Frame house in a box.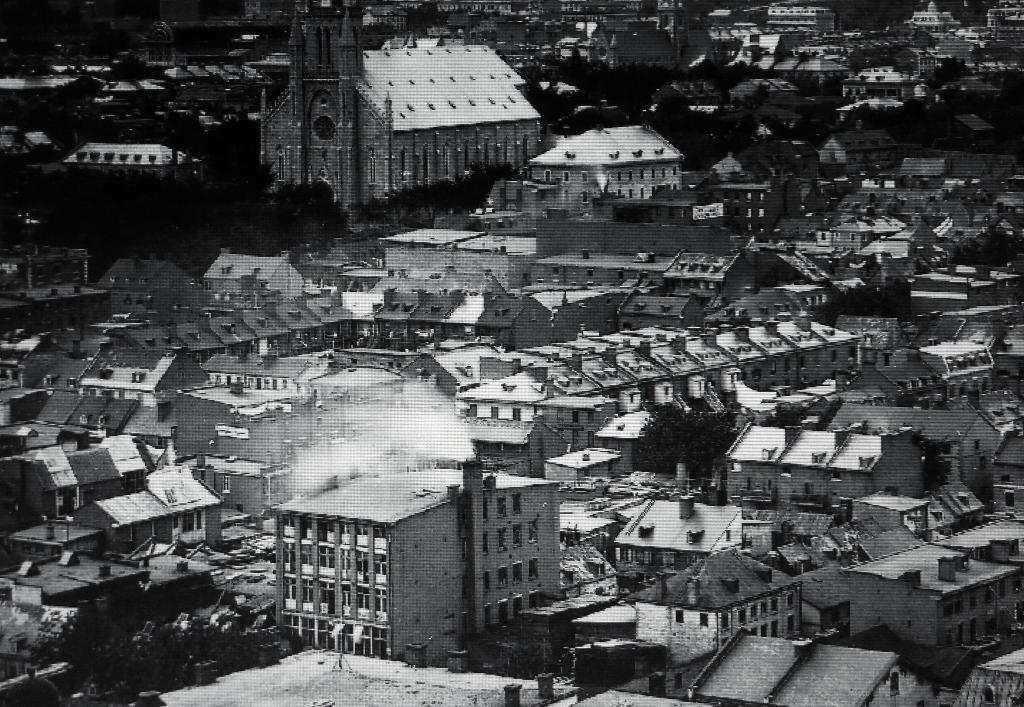
723 415 931 505.
